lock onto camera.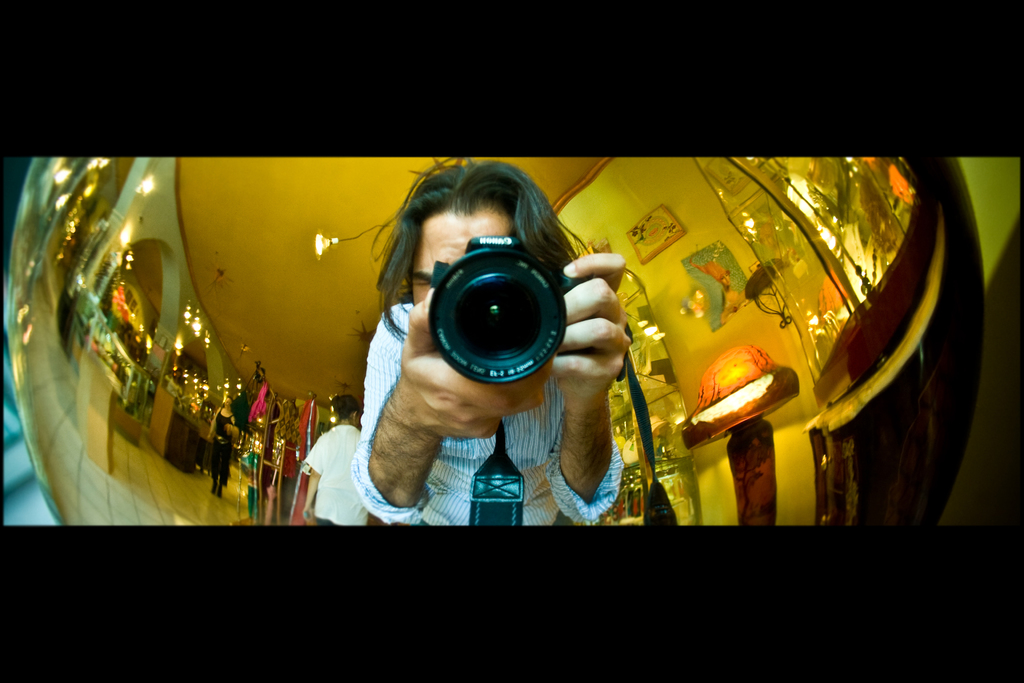
Locked: [left=428, top=236, right=586, bottom=385].
